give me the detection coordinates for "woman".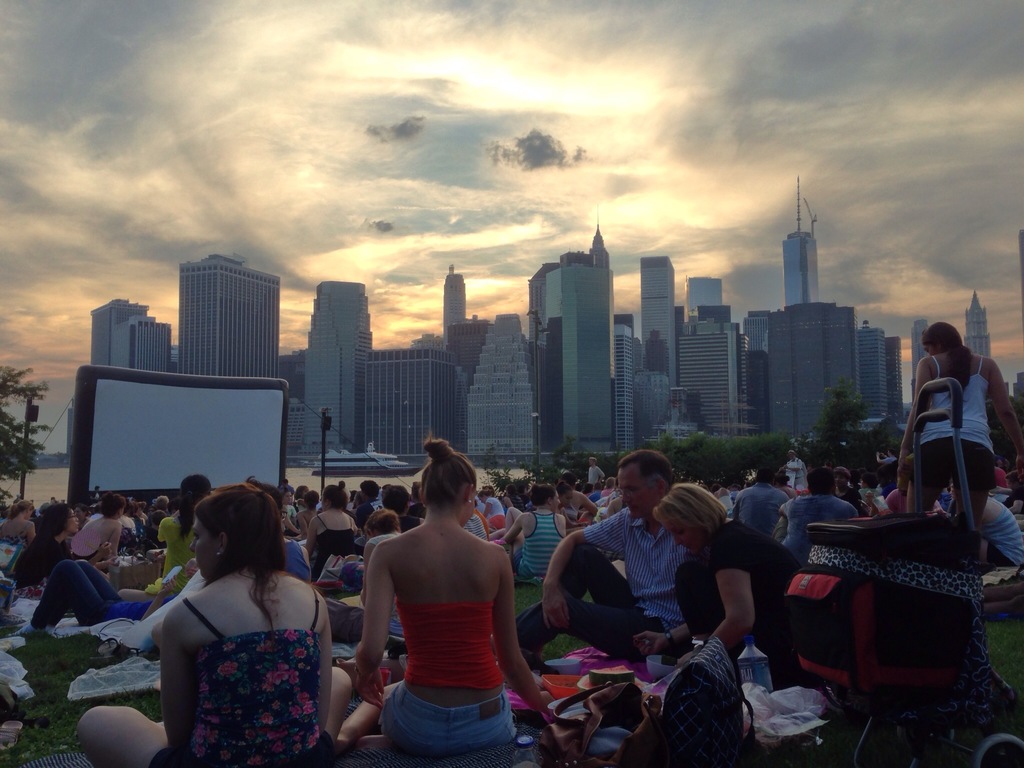
Rect(0, 499, 38, 574).
